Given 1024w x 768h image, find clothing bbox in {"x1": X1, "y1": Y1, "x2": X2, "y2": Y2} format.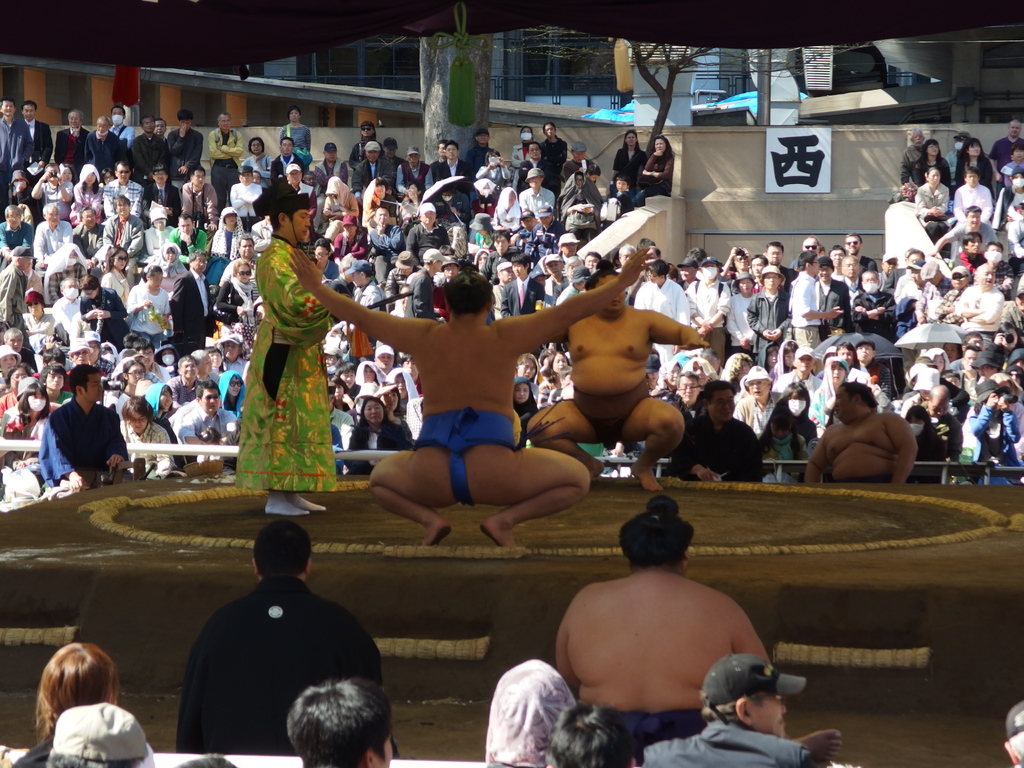
{"x1": 278, "y1": 122, "x2": 317, "y2": 161}.
